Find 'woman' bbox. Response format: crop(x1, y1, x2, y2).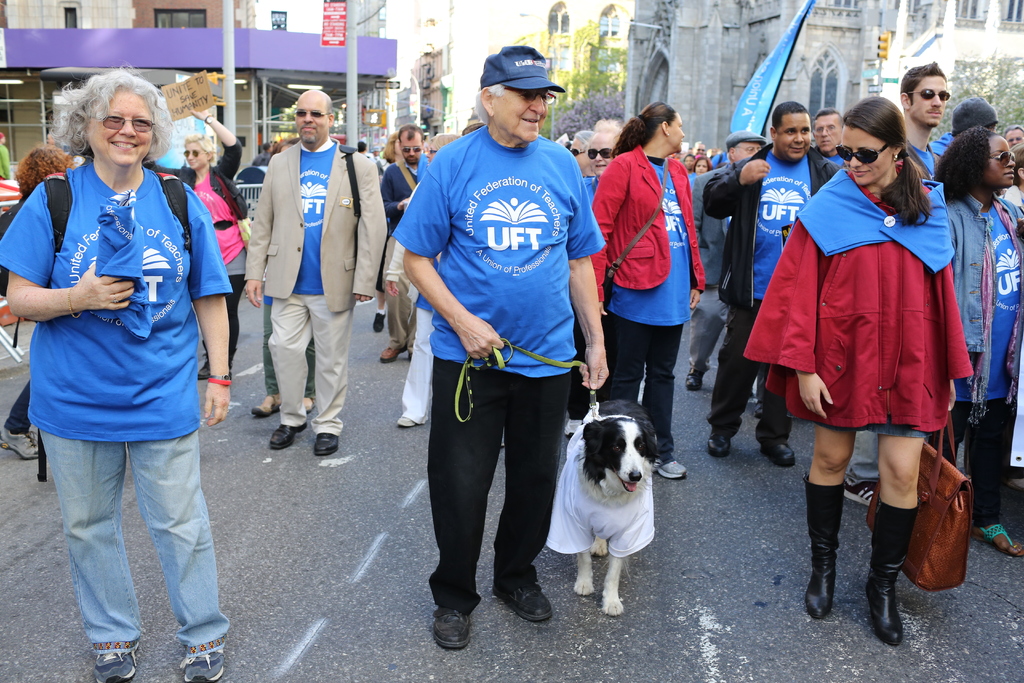
crop(147, 106, 249, 382).
